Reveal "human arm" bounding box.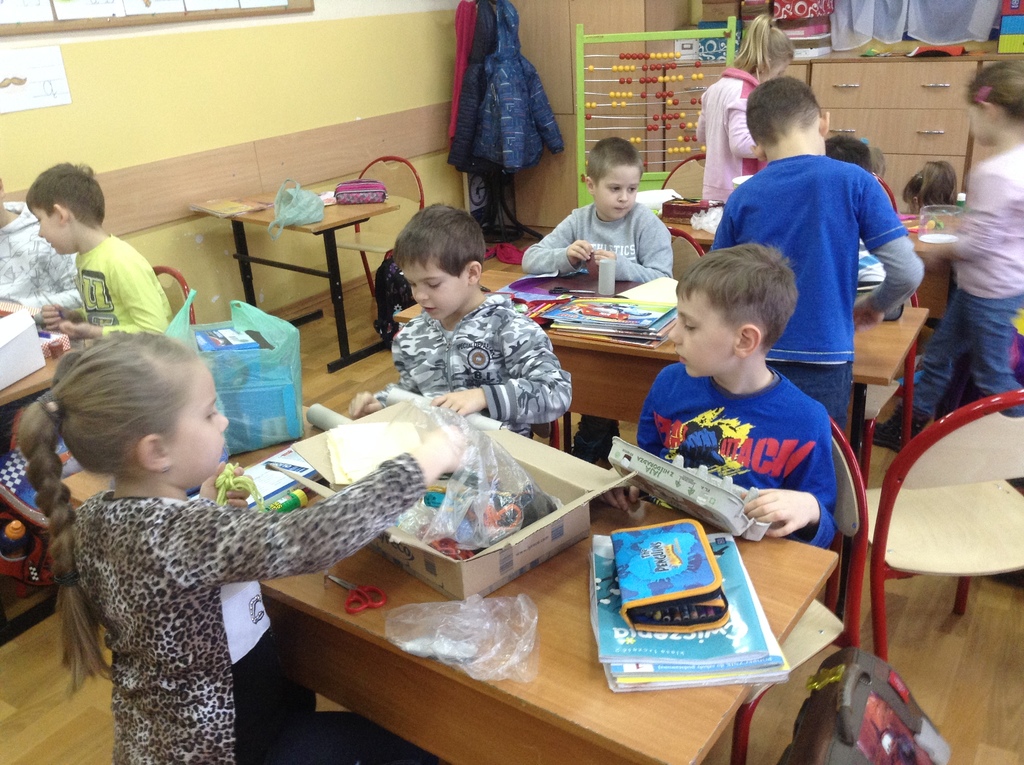
Revealed: <region>593, 213, 680, 283</region>.
